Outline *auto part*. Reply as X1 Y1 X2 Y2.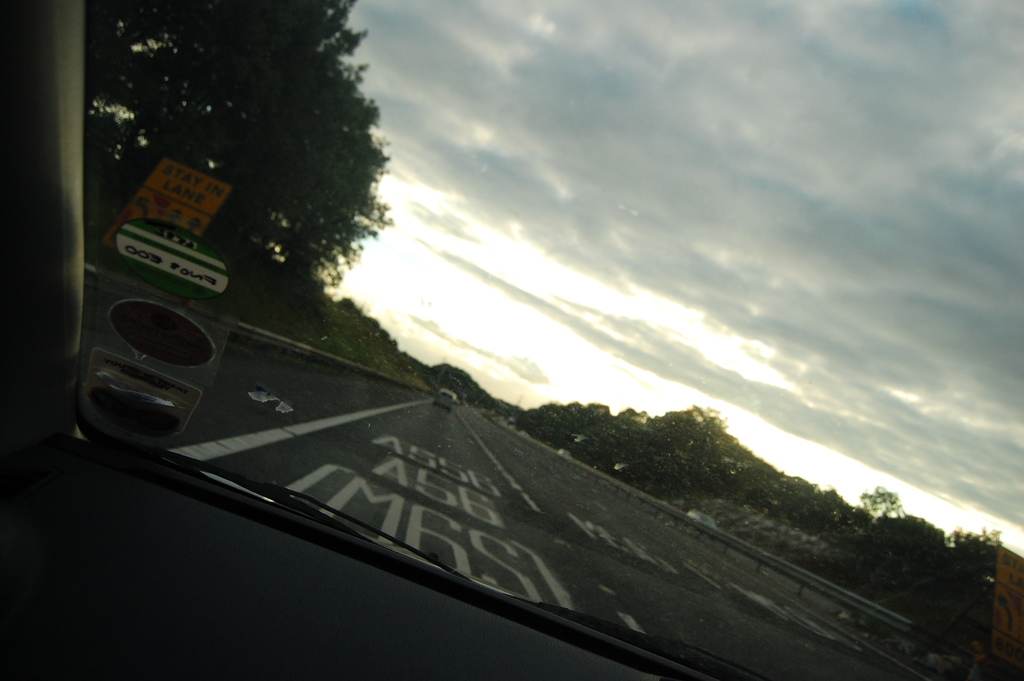
104 299 218 367.
